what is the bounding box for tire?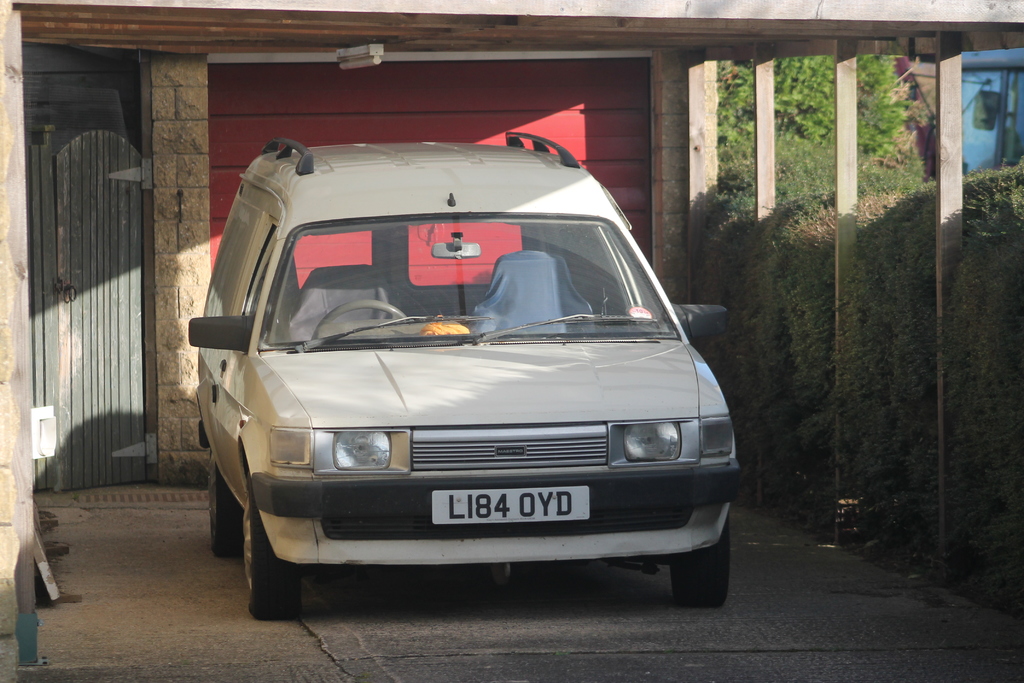
<bbox>207, 452, 235, 555</bbox>.
